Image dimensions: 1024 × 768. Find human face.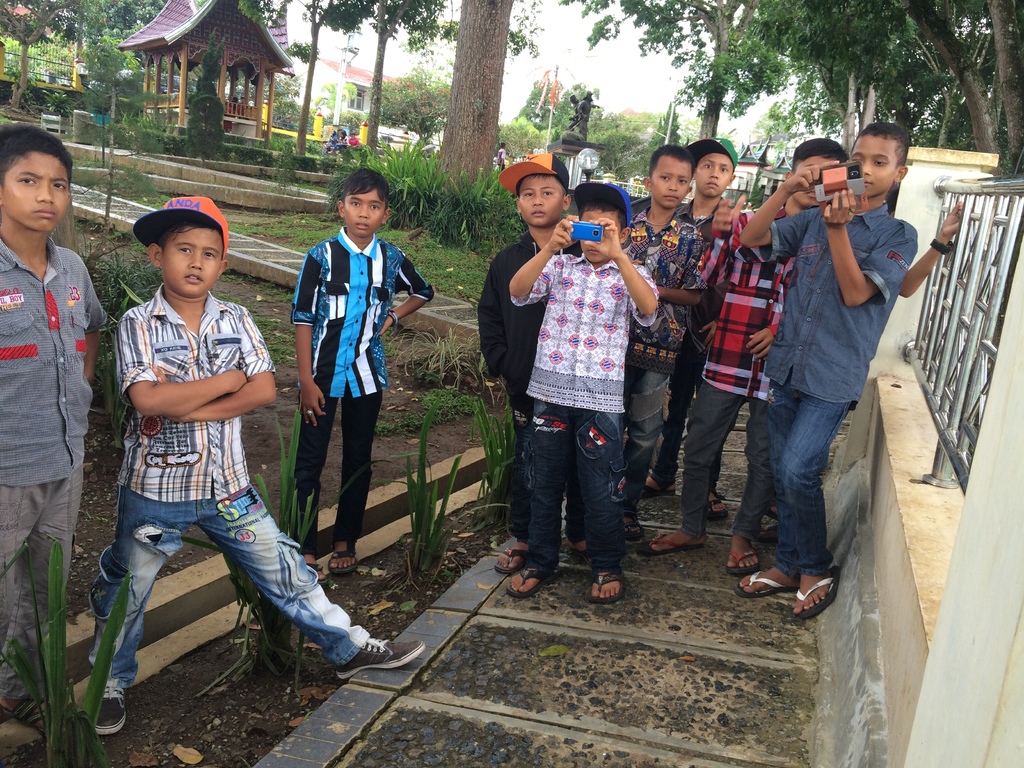
345 195 380 239.
